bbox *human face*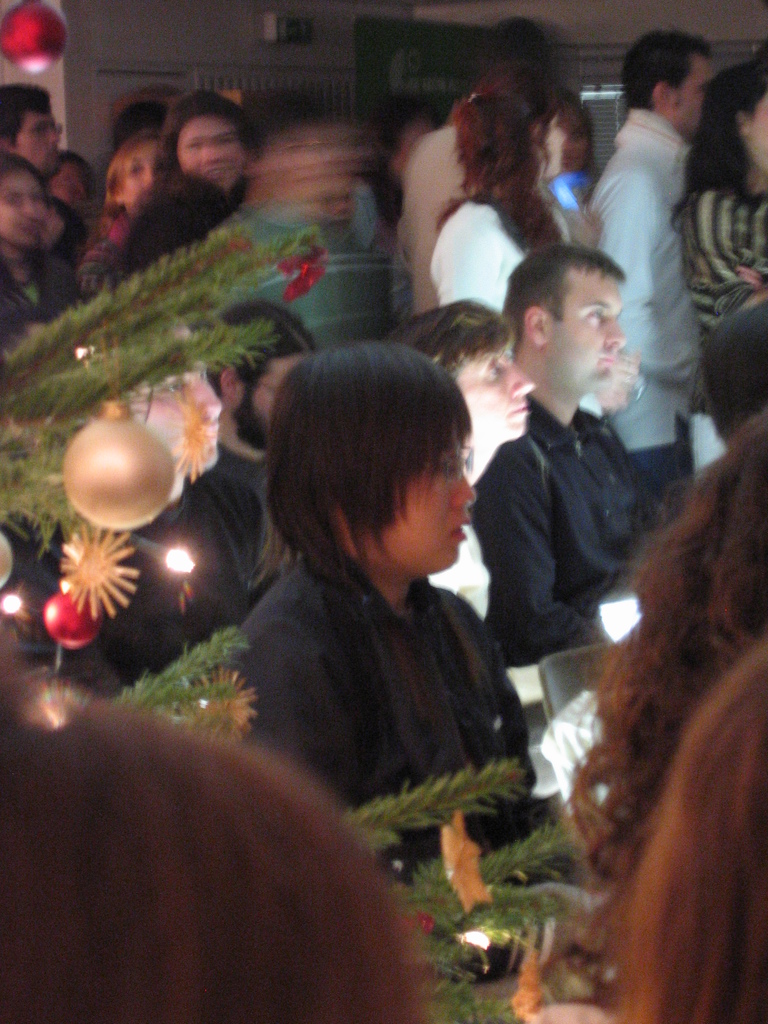
bbox(240, 357, 298, 449)
